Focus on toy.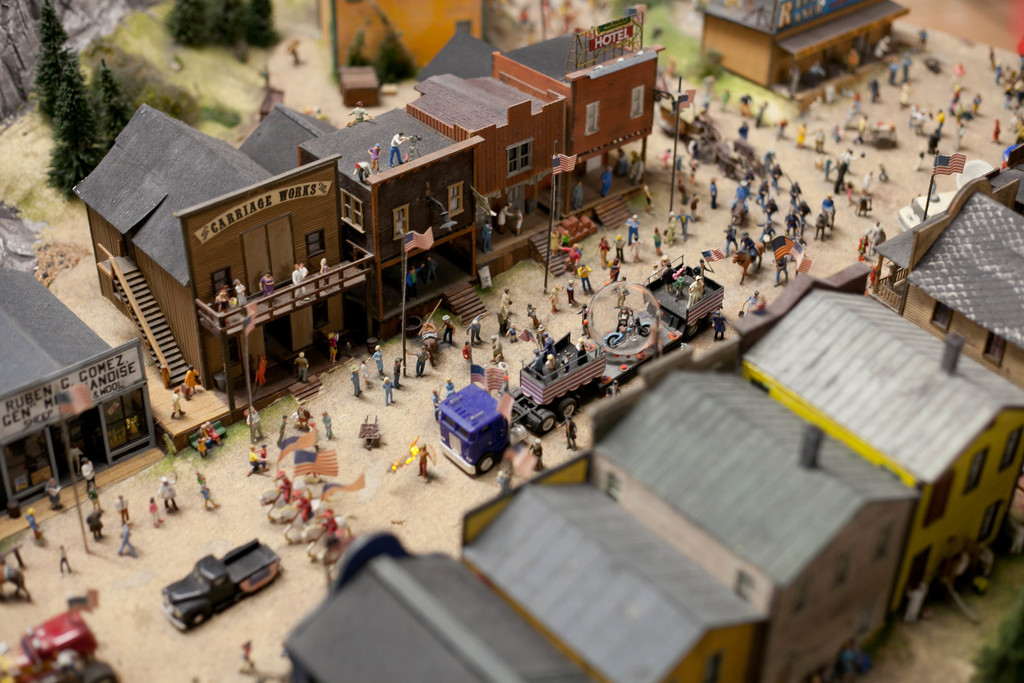
Focused at detection(685, 275, 710, 312).
